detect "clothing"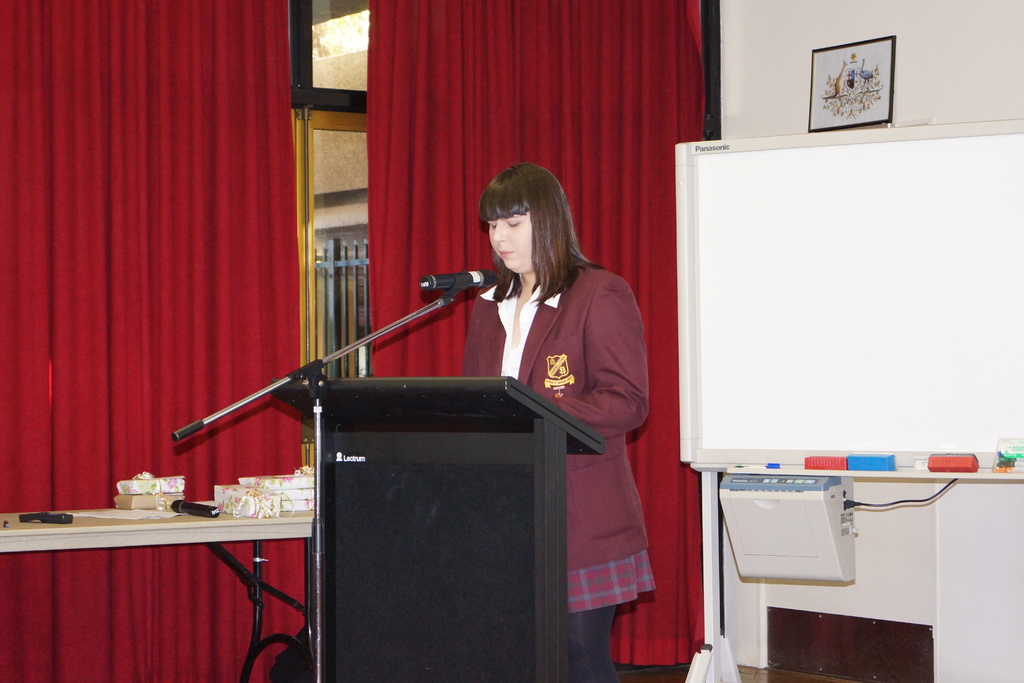
(565,545,660,611)
